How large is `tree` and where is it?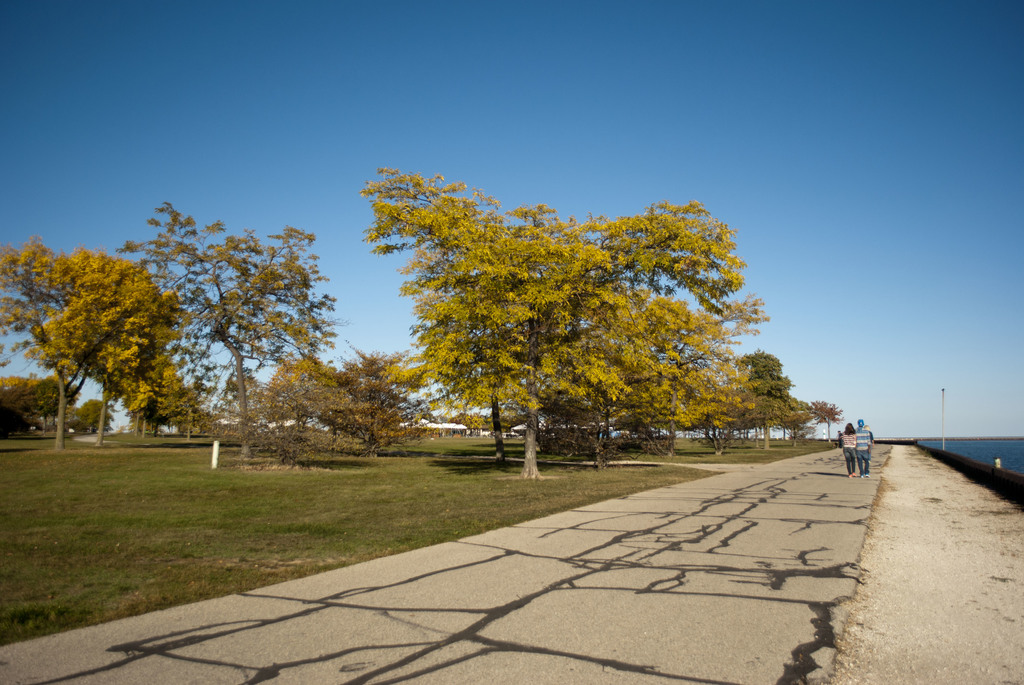
Bounding box: (716, 354, 815, 455).
